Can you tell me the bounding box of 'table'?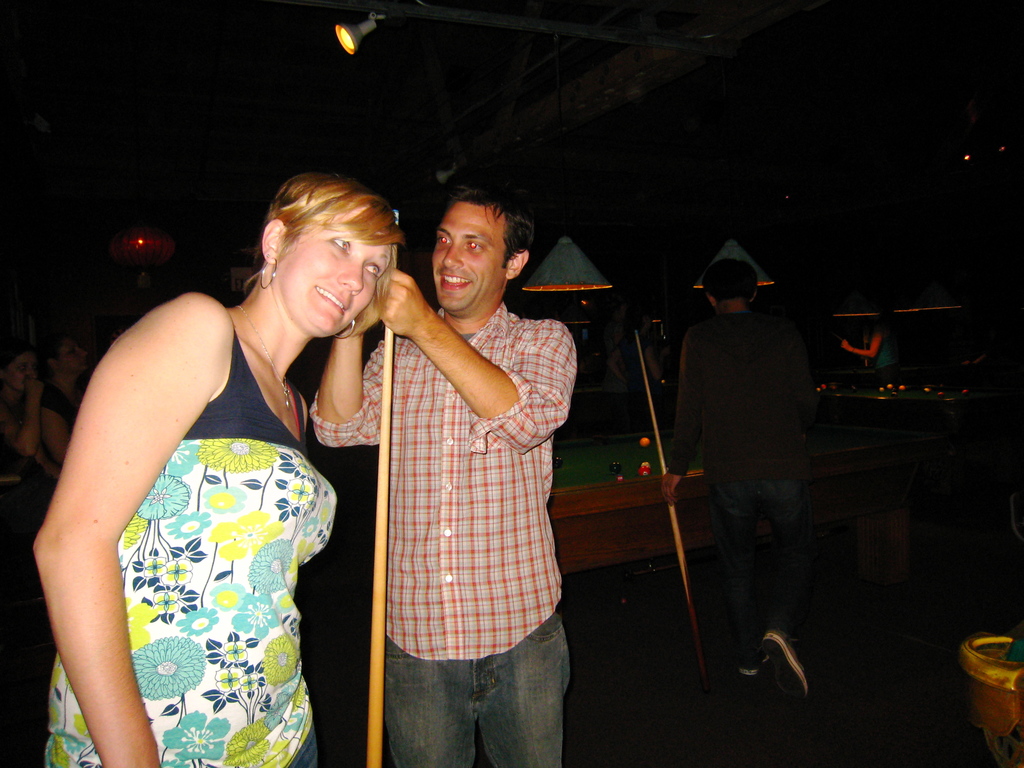
box(539, 399, 903, 659).
